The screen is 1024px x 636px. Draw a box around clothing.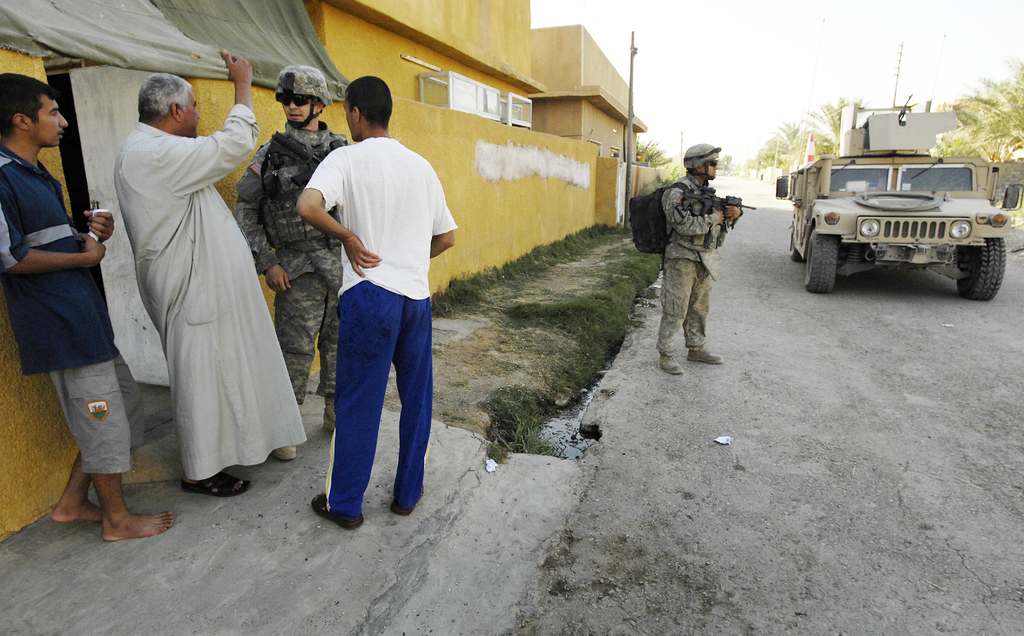
<region>305, 134, 461, 516</region>.
